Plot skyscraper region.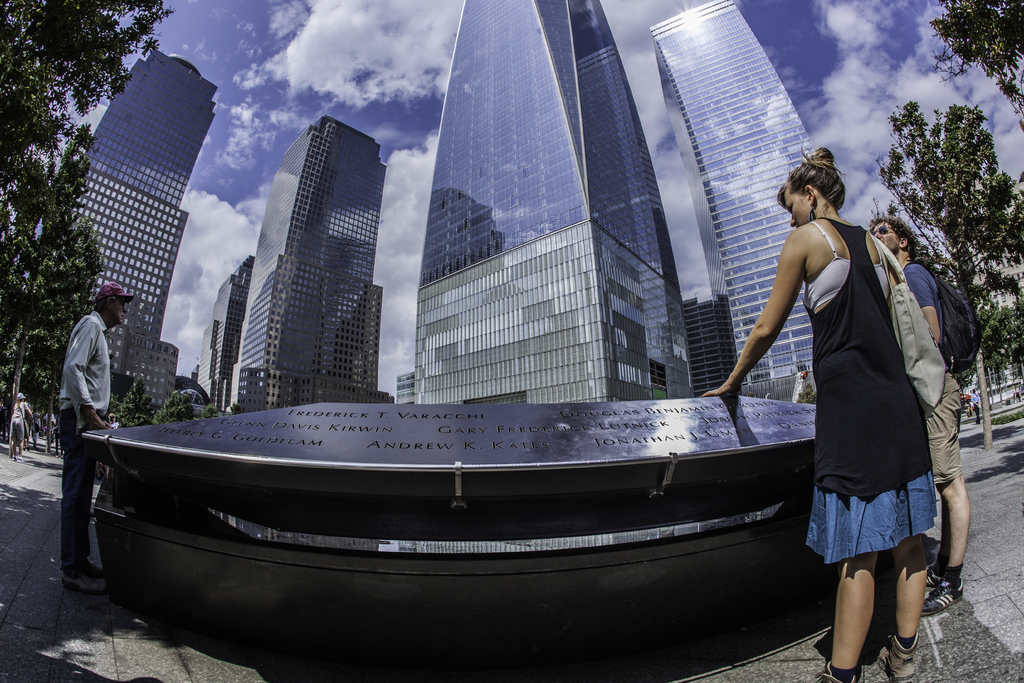
Plotted at 648/0/832/402.
